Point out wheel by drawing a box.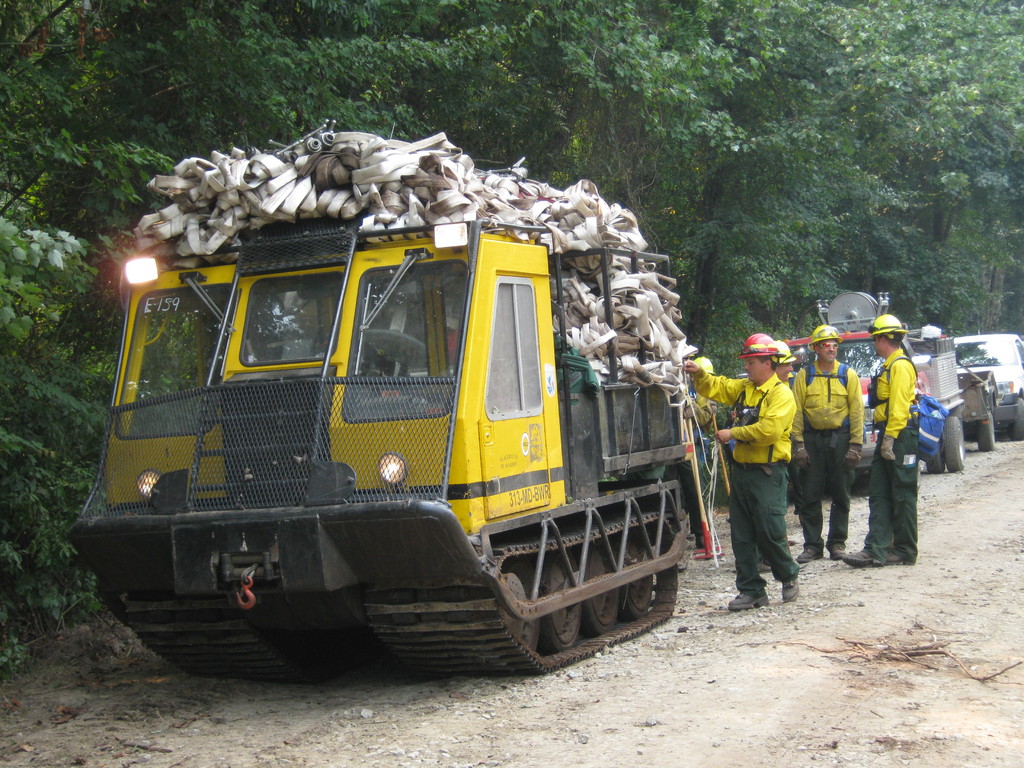
rect(495, 574, 541, 652).
